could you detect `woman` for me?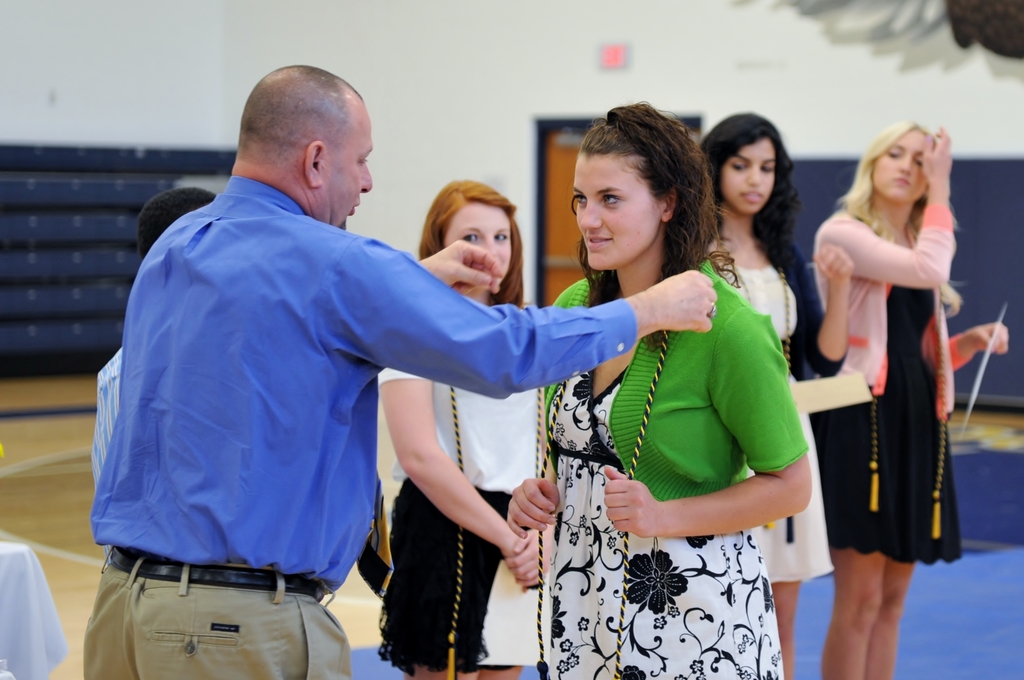
Detection result: (820, 123, 1010, 679).
